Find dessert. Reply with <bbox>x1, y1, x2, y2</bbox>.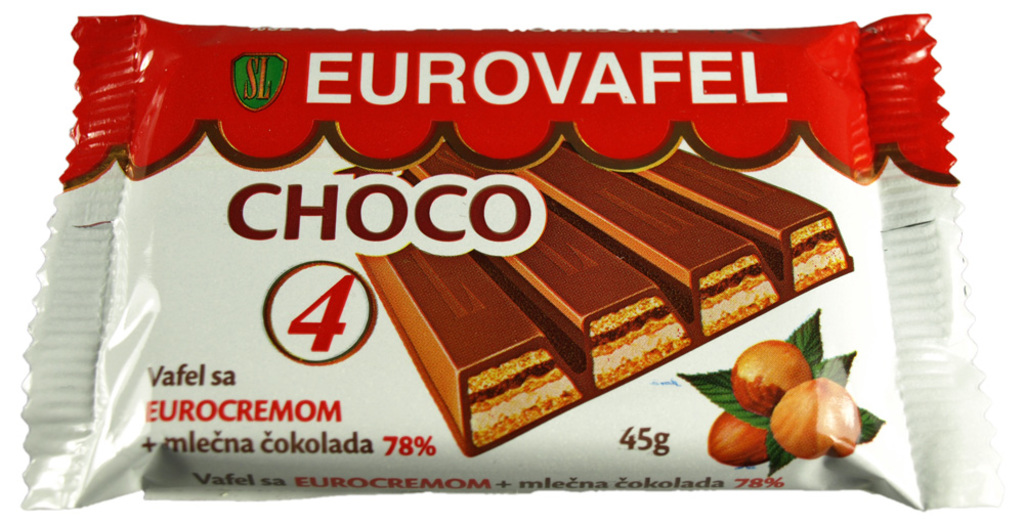
<bbox>354, 136, 850, 457</bbox>.
